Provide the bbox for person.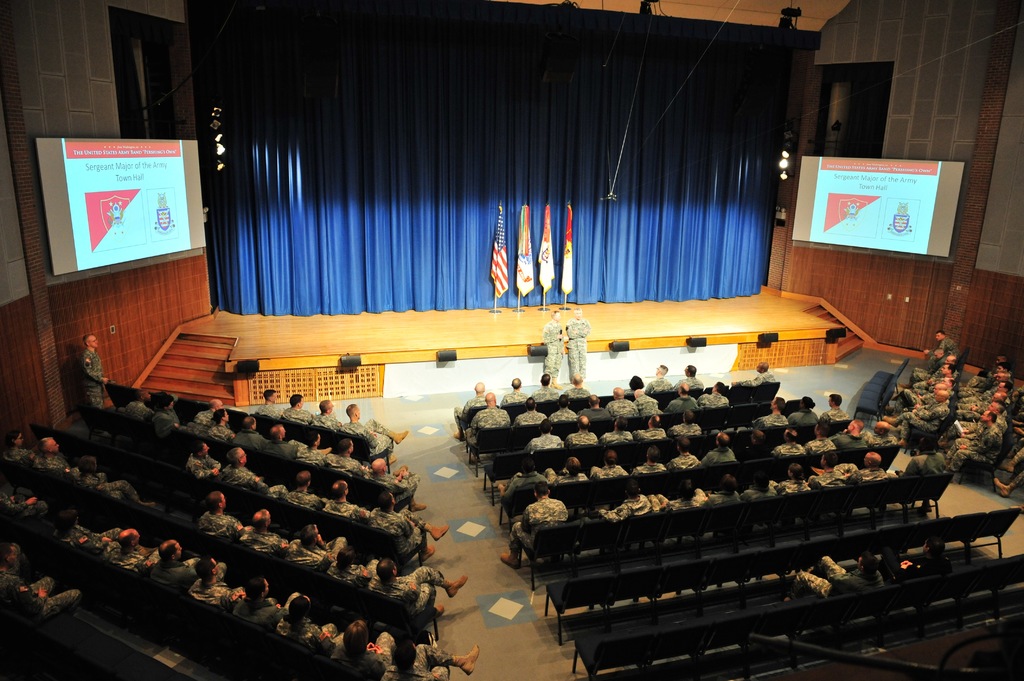
{"left": 566, "top": 301, "right": 591, "bottom": 389}.
